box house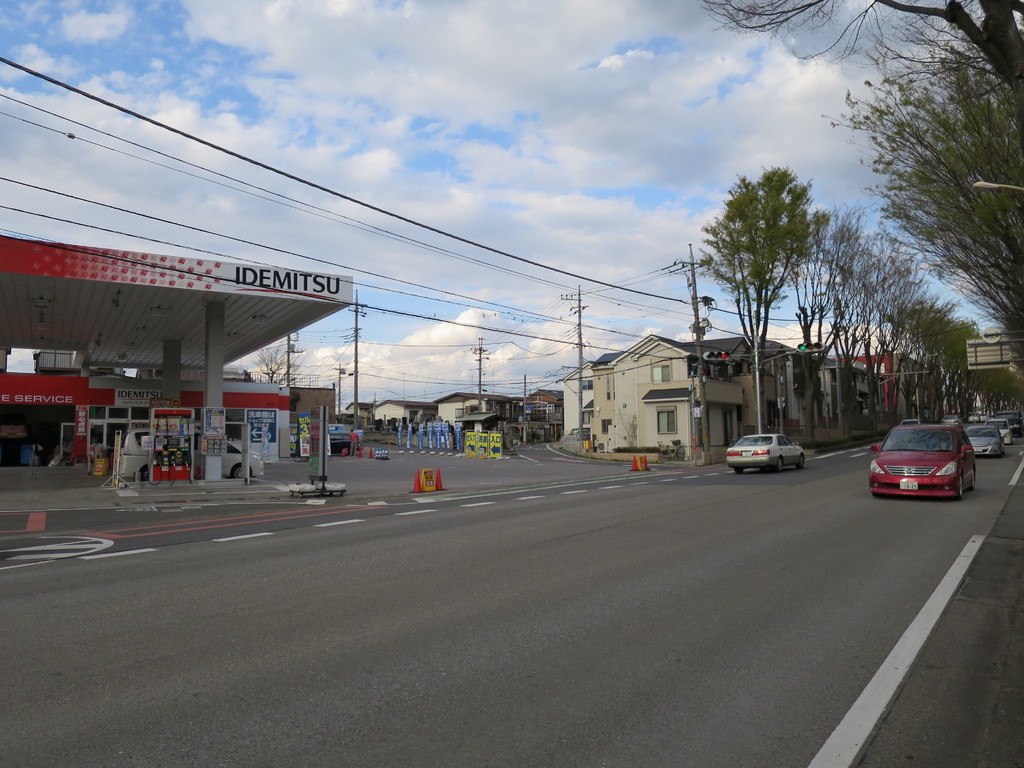
box(343, 403, 372, 422)
